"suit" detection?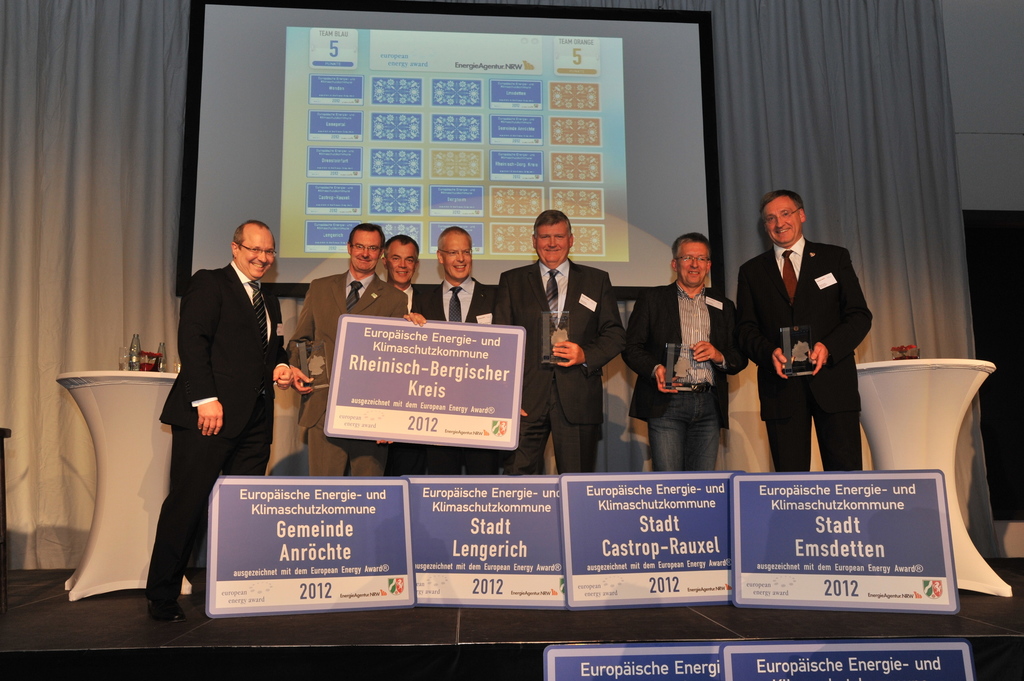
{"x1": 401, "y1": 282, "x2": 495, "y2": 479}
